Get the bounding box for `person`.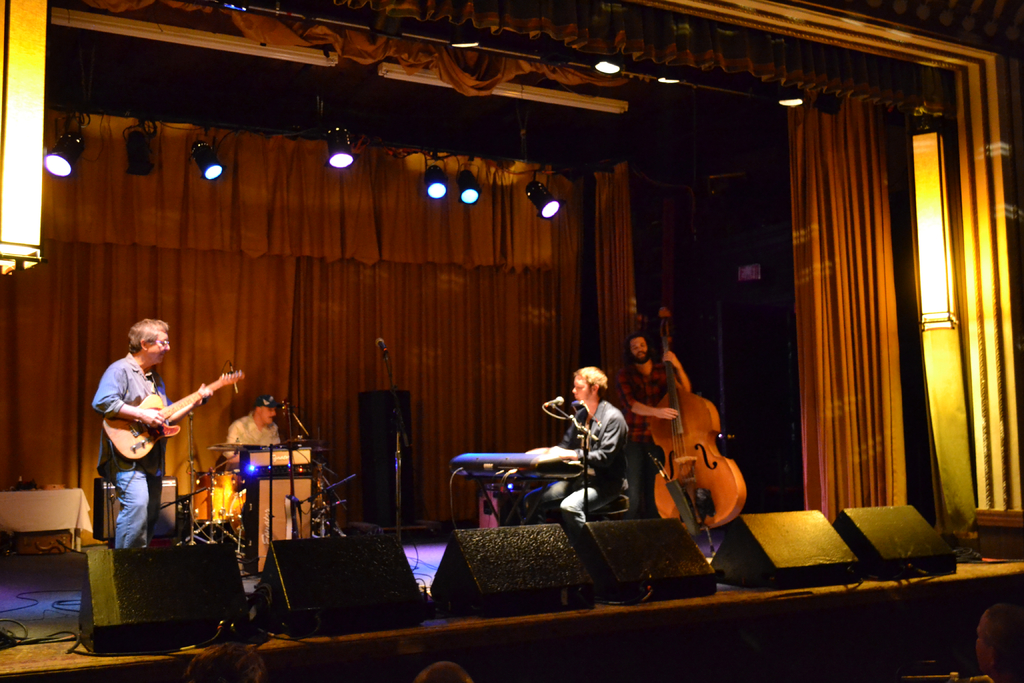
(left=88, top=311, right=216, bottom=545).
